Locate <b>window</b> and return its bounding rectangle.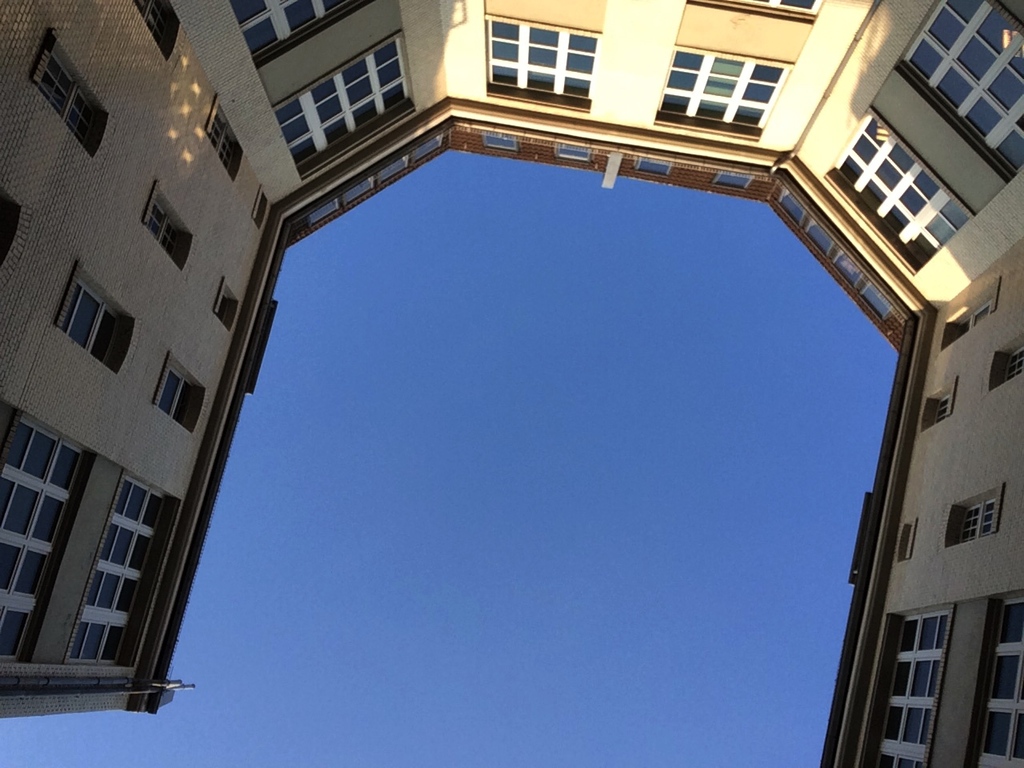
939:276:994:354.
